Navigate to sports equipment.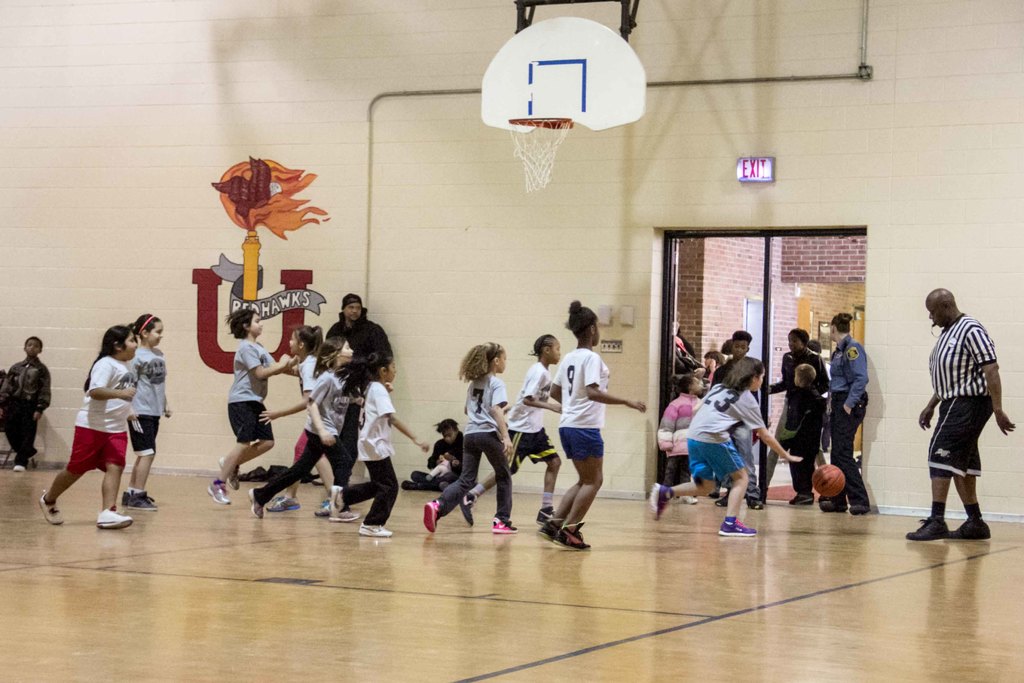
Navigation target: <region>650, 482, 672, 518</region>.
